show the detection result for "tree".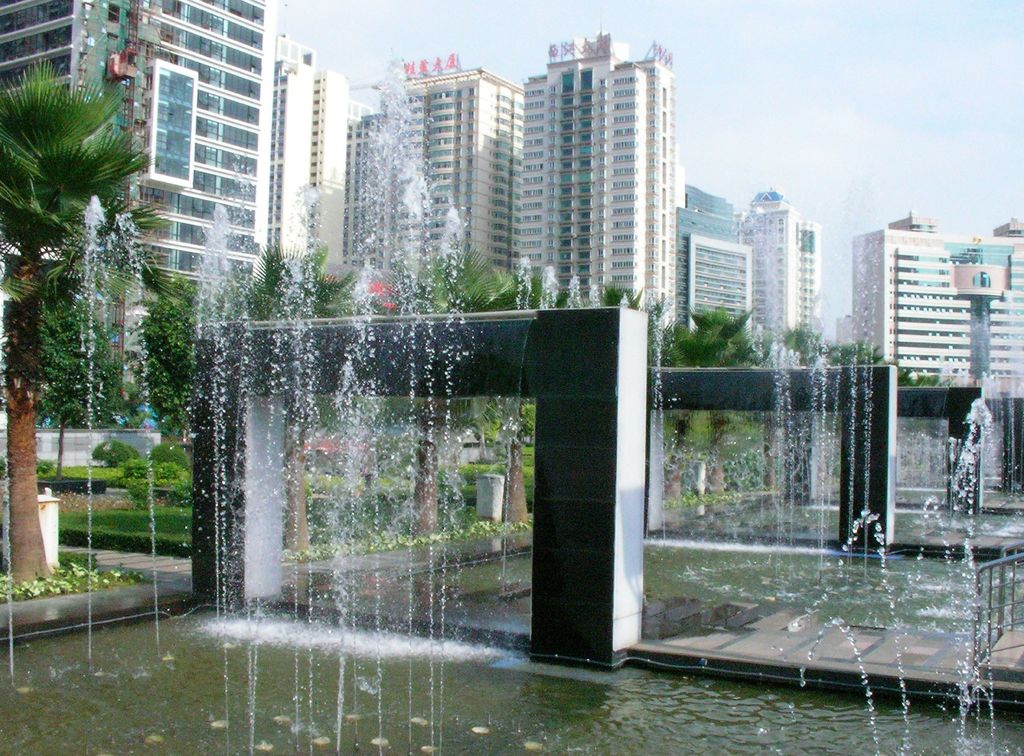
<bbox>40, 286, 120, 483</bbox>.
